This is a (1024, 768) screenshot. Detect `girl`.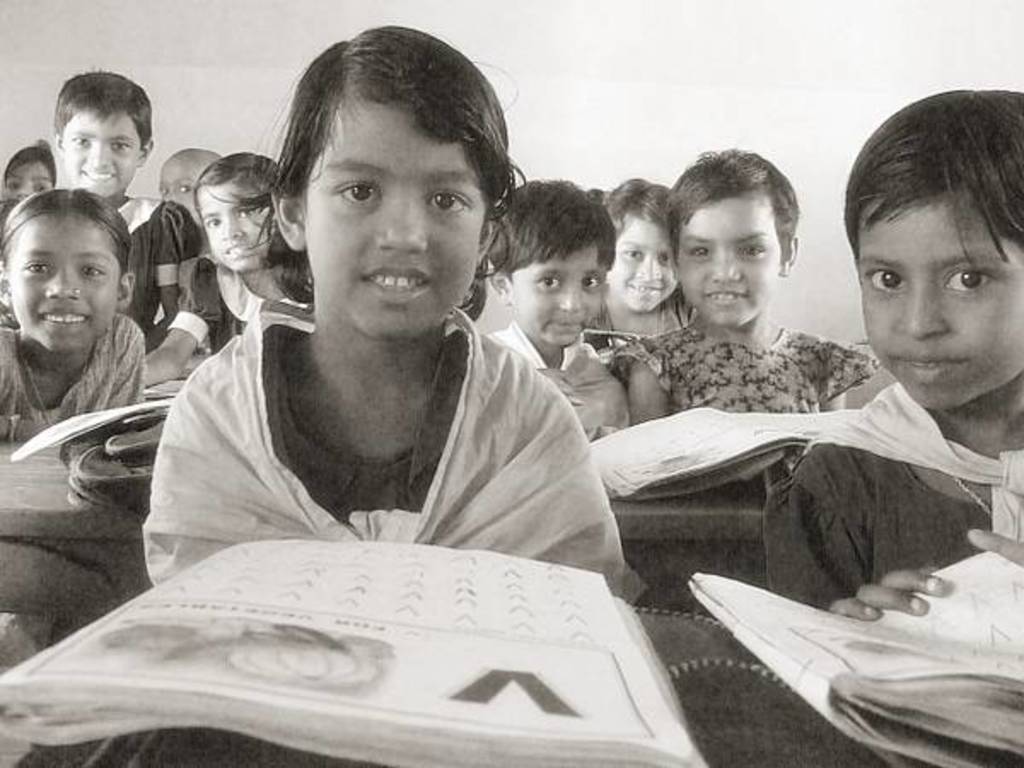
box=[140, 26, 647, 587].
